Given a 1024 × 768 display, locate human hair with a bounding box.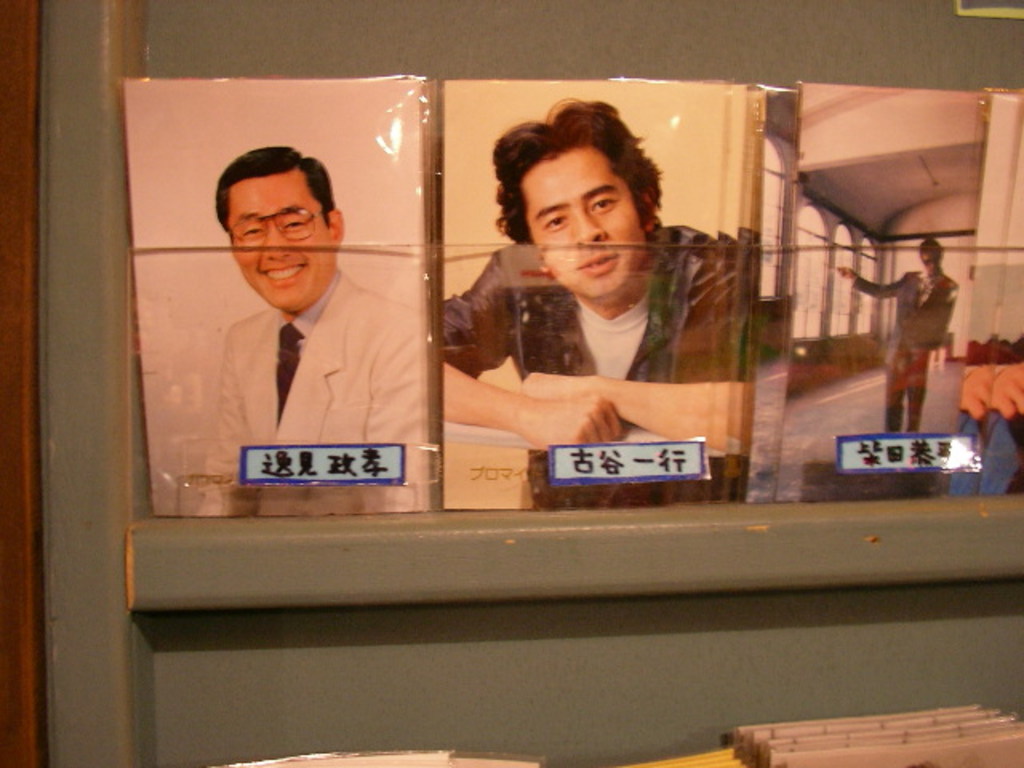
Located: 918:243:947:261.
